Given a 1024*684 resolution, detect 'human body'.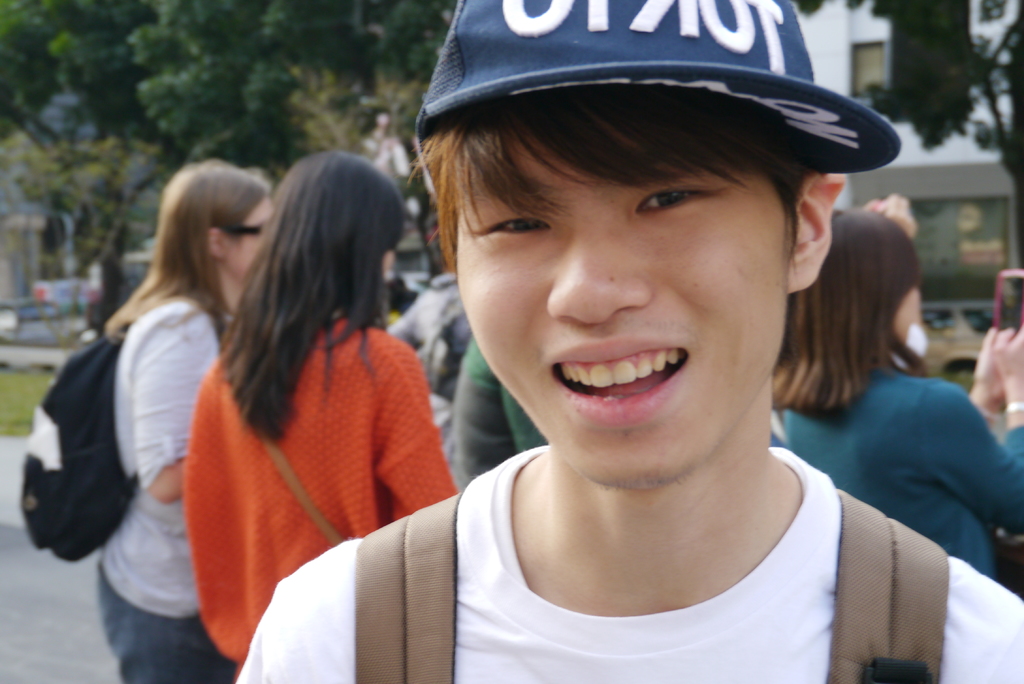
[left=768, top=206, right=1019, bottom=569].
